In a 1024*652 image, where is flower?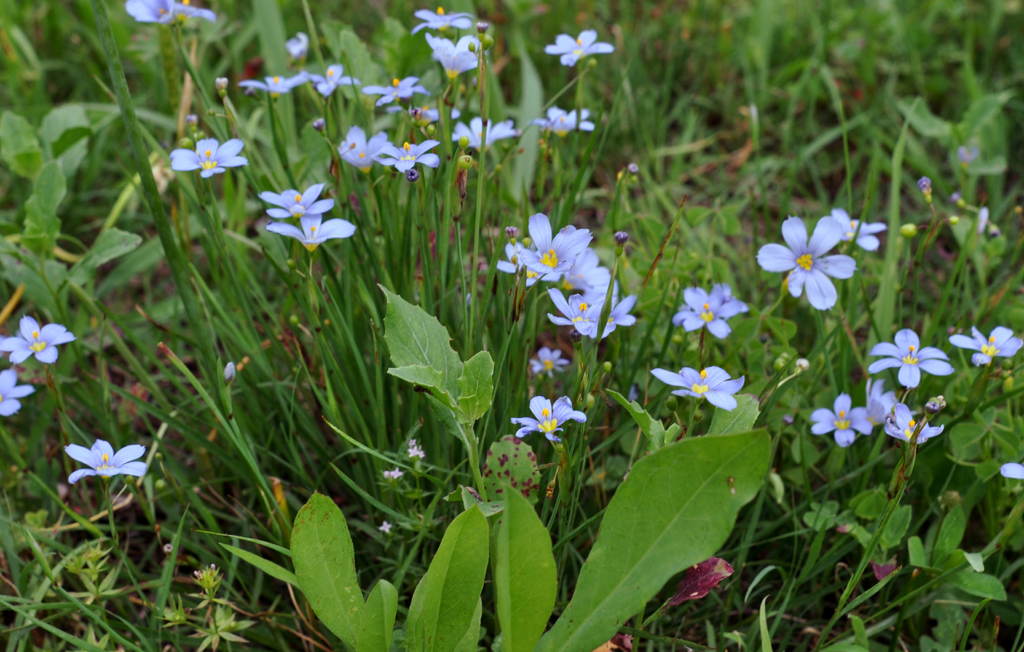
0 315 68 370.
